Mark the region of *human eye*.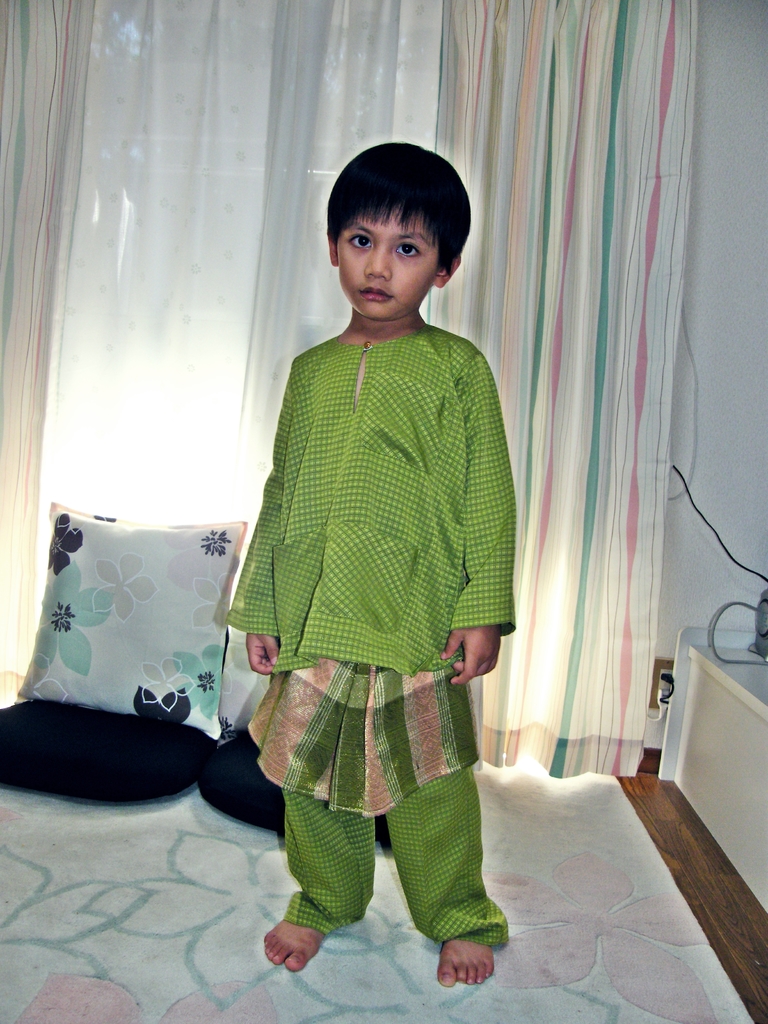
Region: <region>345, 232, 376, 251</region>.
